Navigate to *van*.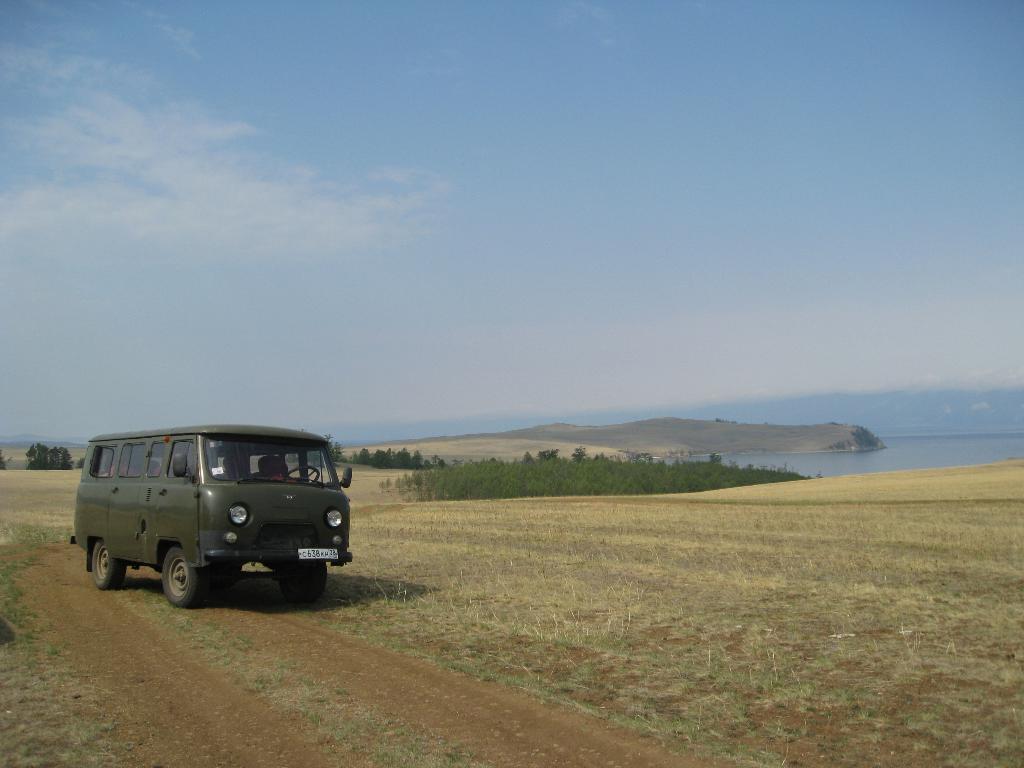
Navigation target: x1=70 y1=422 x2=353 y2=609.
